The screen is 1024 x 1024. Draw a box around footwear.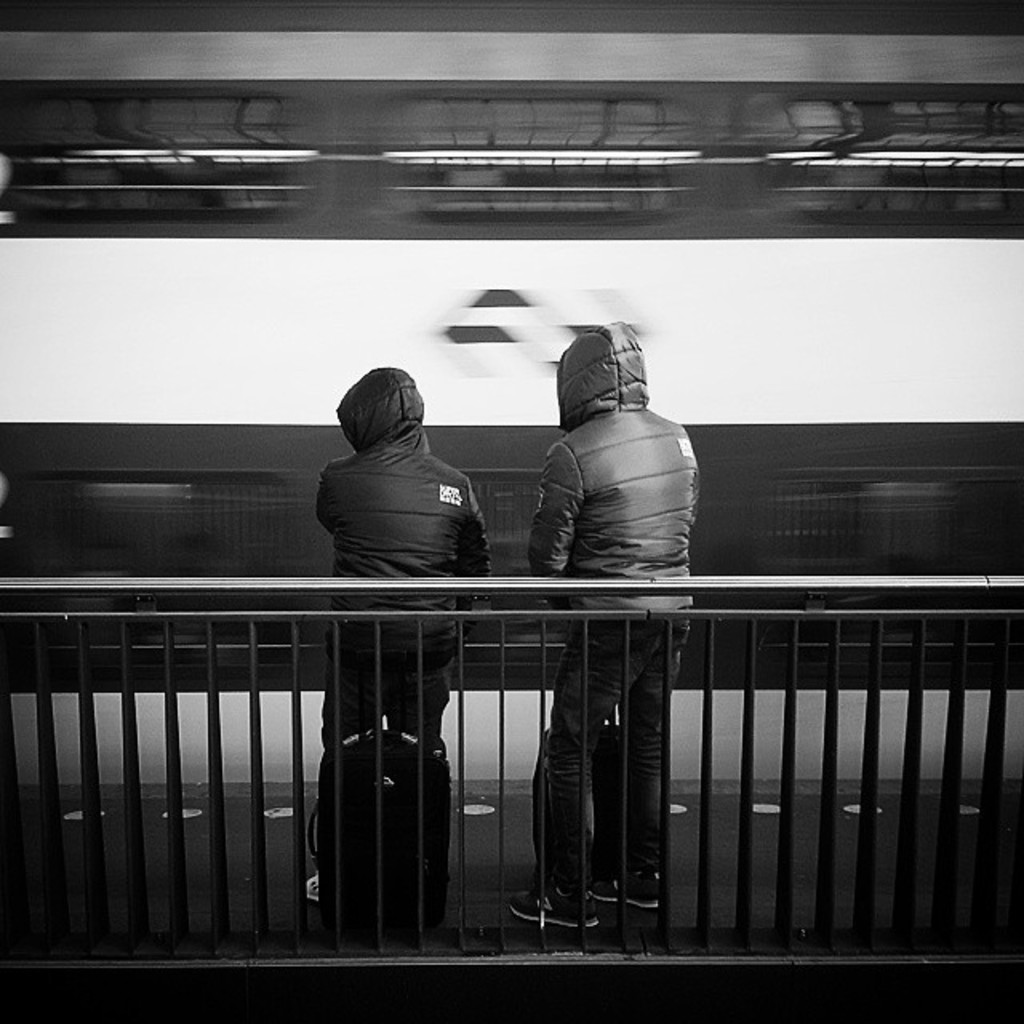
box=[590, 869, 662, 912].
